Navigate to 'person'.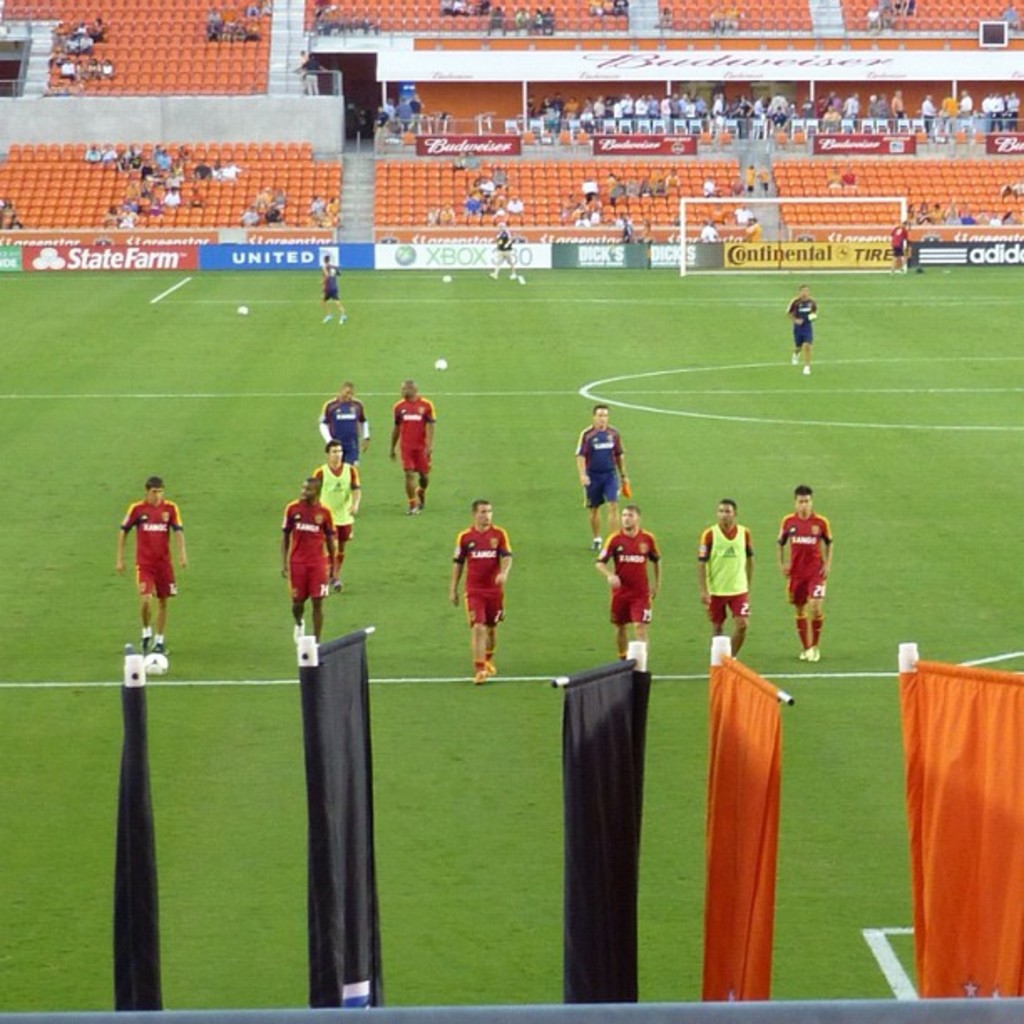
Navigation target: <box>701,181,718,199</box>.
